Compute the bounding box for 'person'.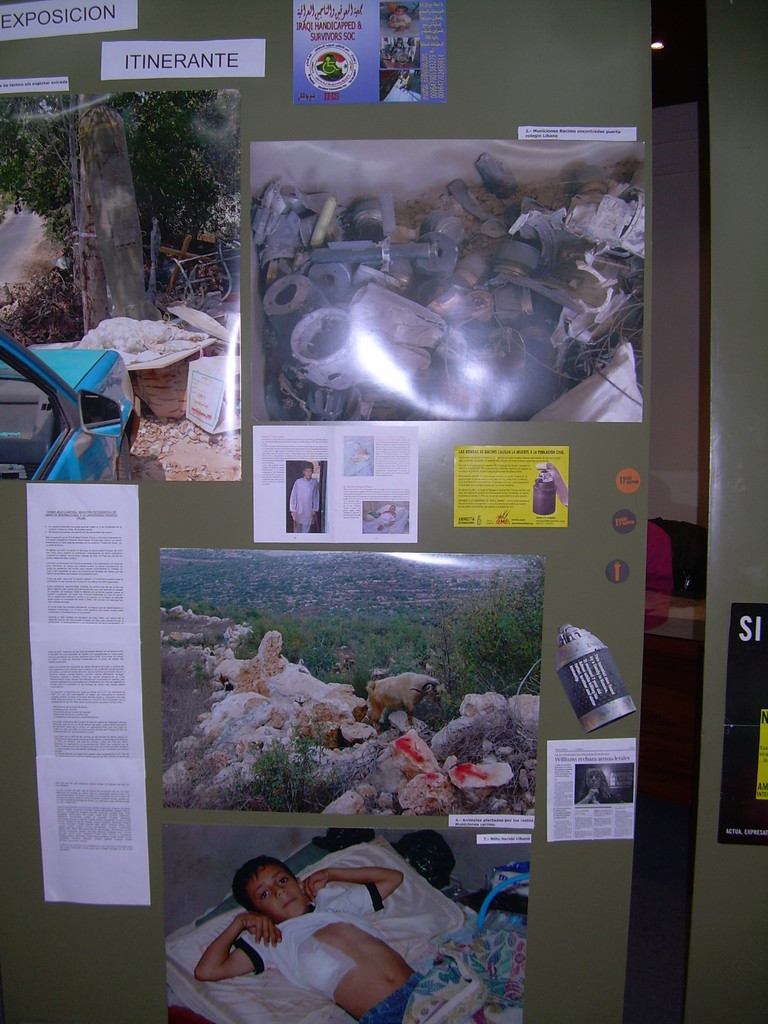
(361,508,396,536).
